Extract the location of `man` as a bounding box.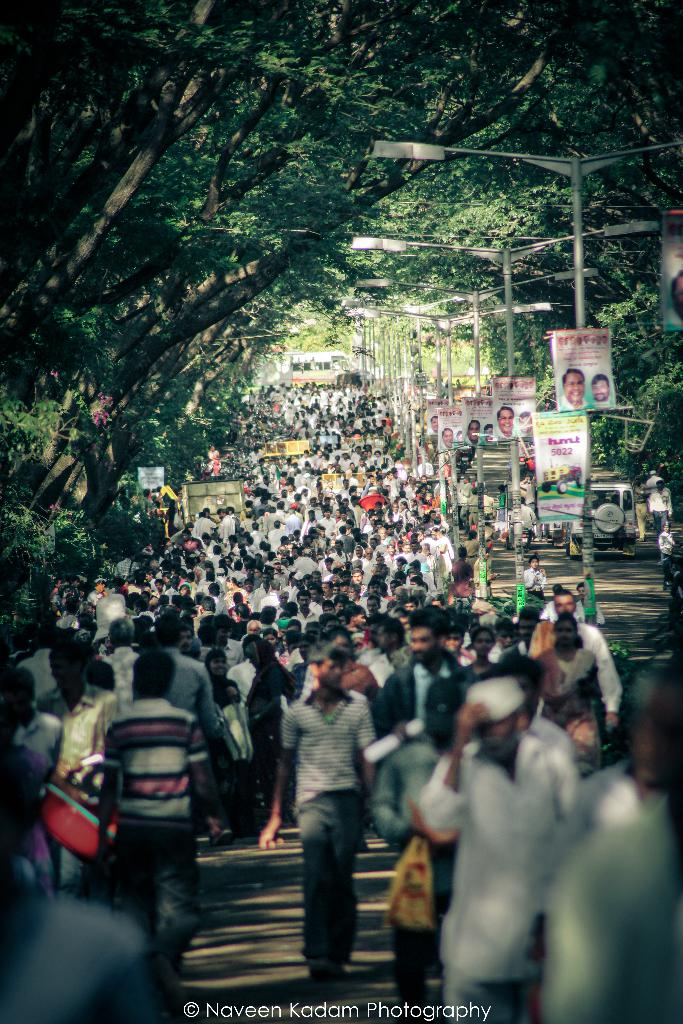
[272,499,284,518].
